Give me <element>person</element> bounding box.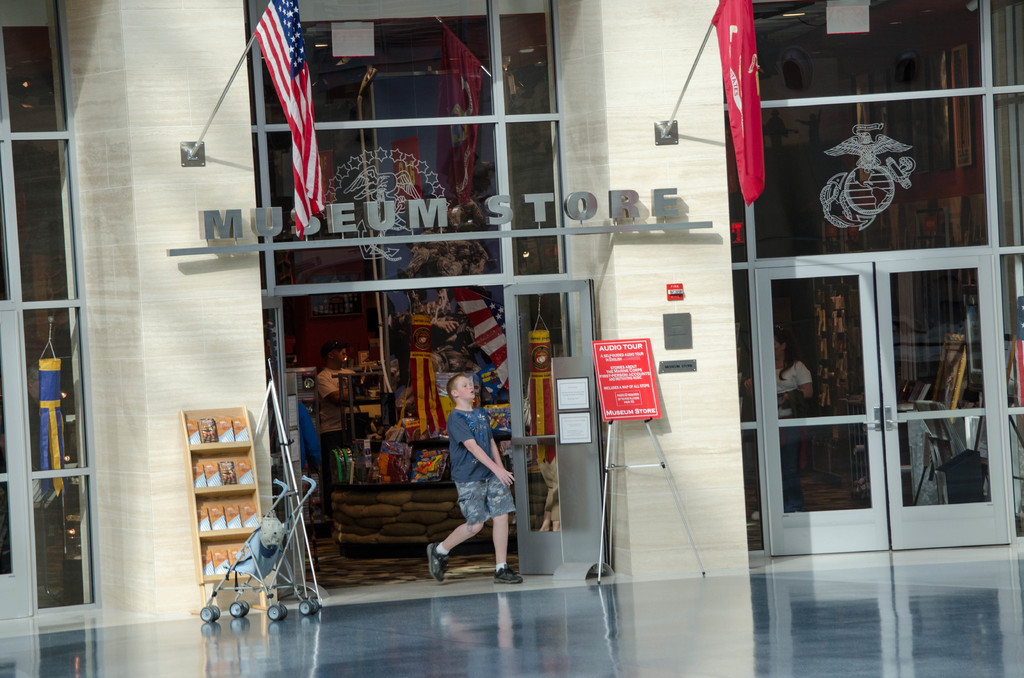
rect(748, 327, 806, 506).
